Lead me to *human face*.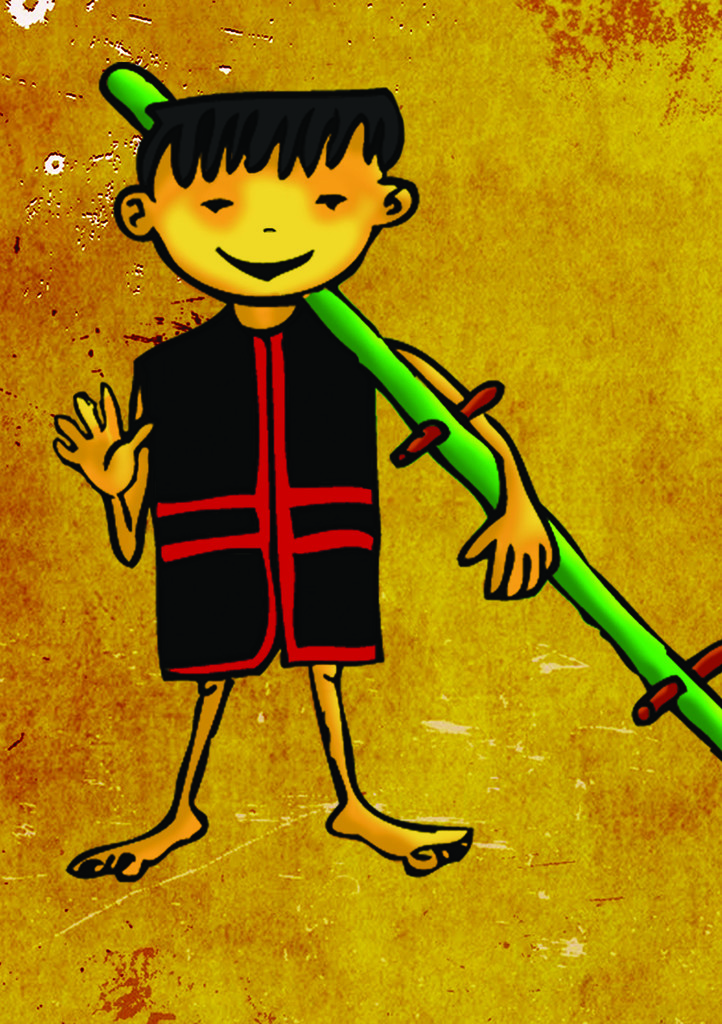
Lead to [left=156, top=118, right=380, bottom=304].
